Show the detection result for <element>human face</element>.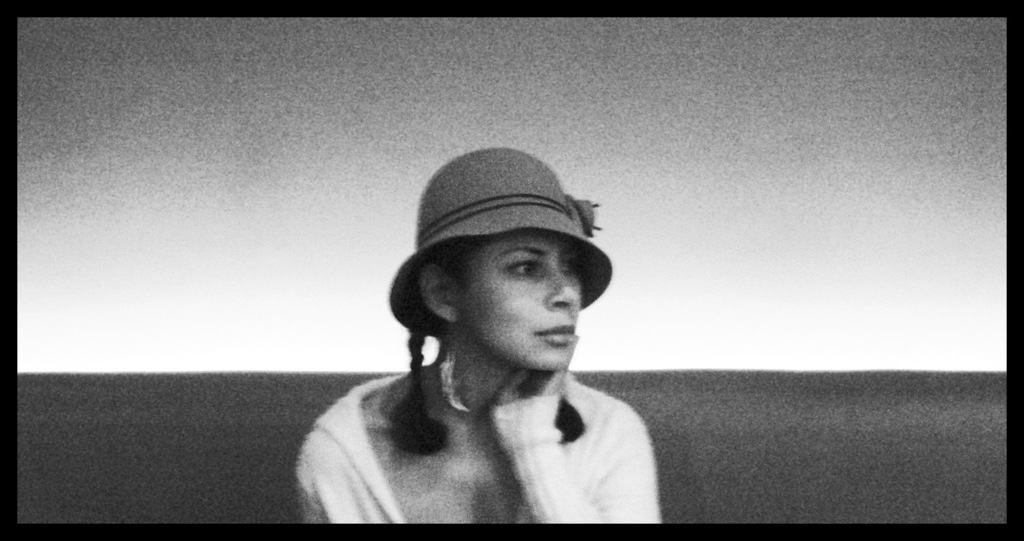
x1=451 y1=234 x2=582 y2=369.
